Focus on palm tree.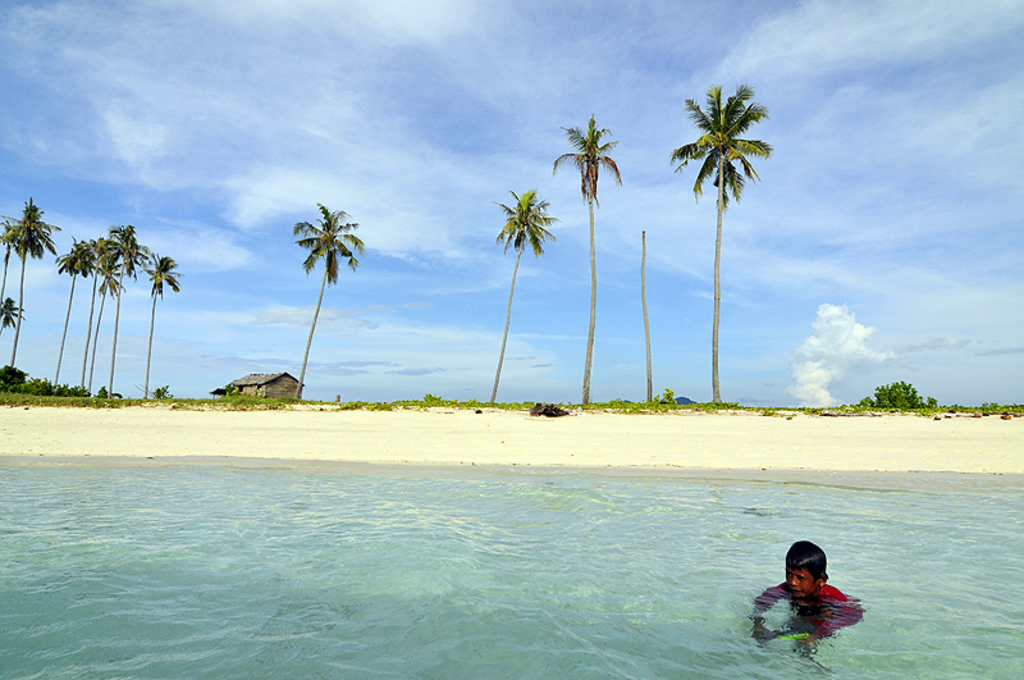
Focused at (x1=110, y1=222, x2=143, y2=398).
